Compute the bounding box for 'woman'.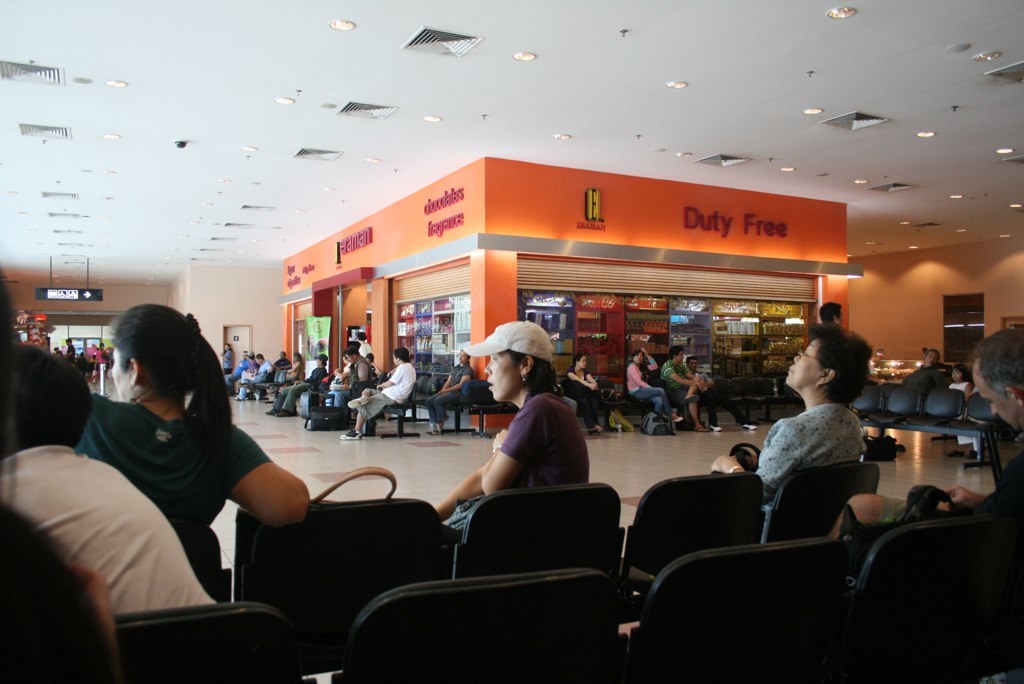
(left=626, top=347, right=675, bottom=448).
